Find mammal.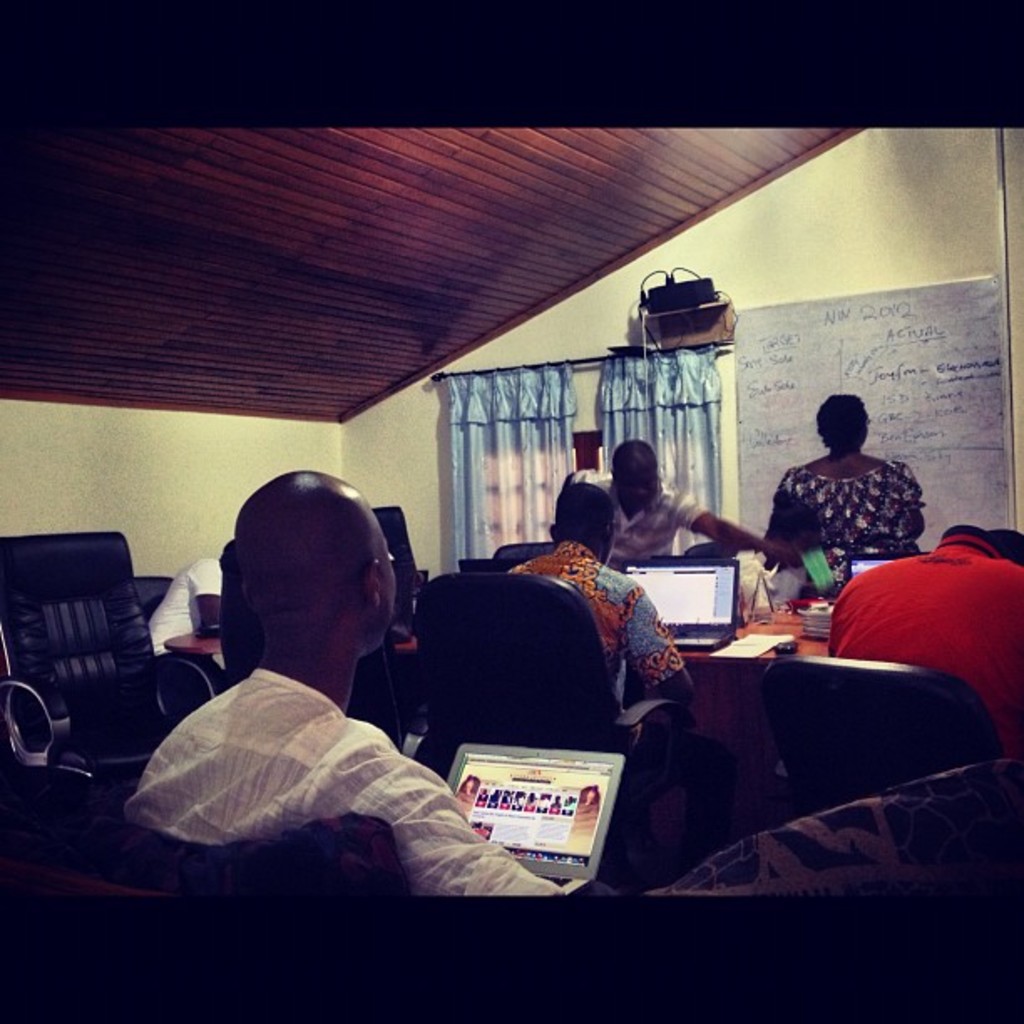
bbox=(125, 497, 604, 899).
